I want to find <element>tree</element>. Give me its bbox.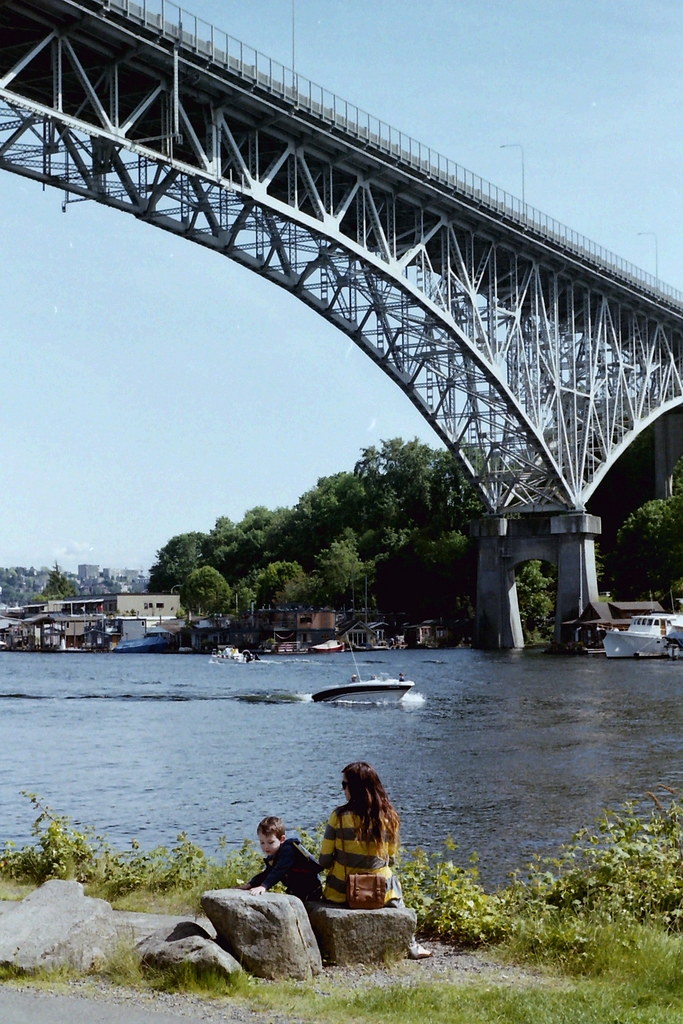
611 491 682 626.
